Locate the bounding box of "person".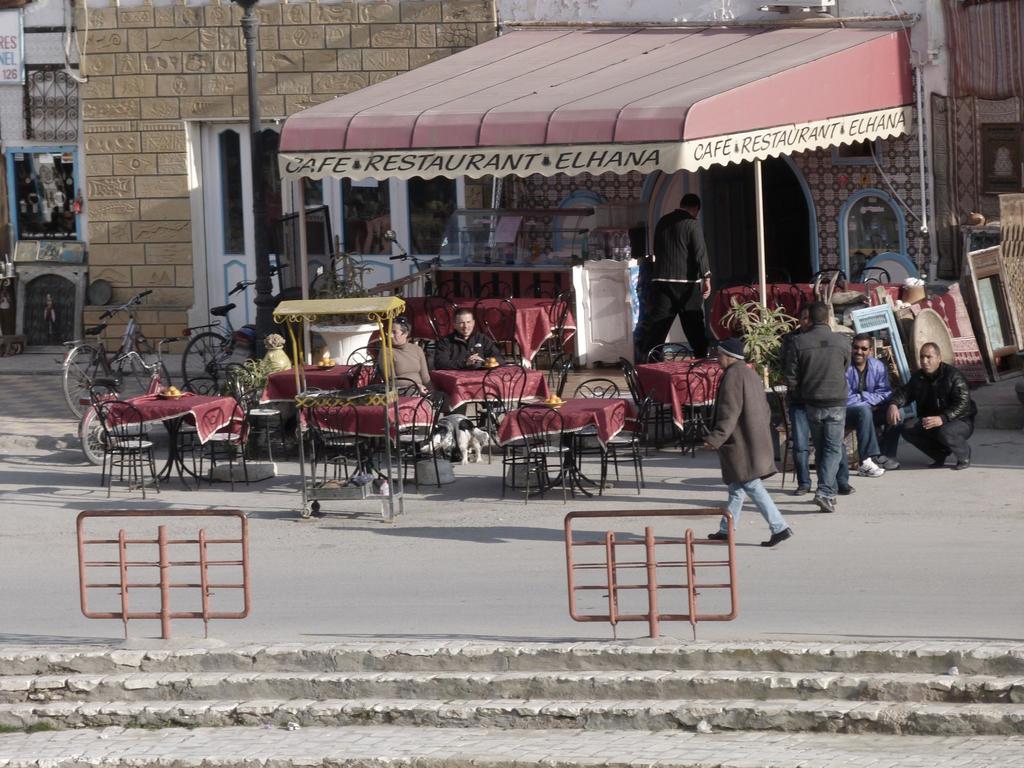
Bounding box: <region>438, 308, 500, 368</region>.
